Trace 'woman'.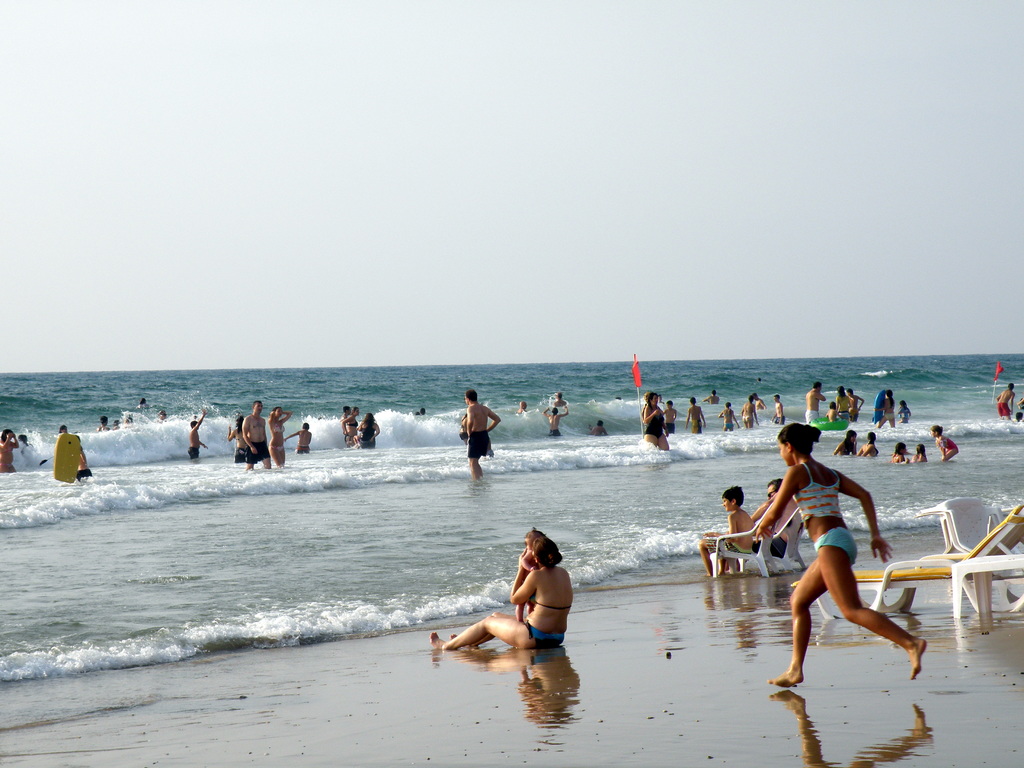
Traced to left=834, top=385, right=853, bottom=420.
